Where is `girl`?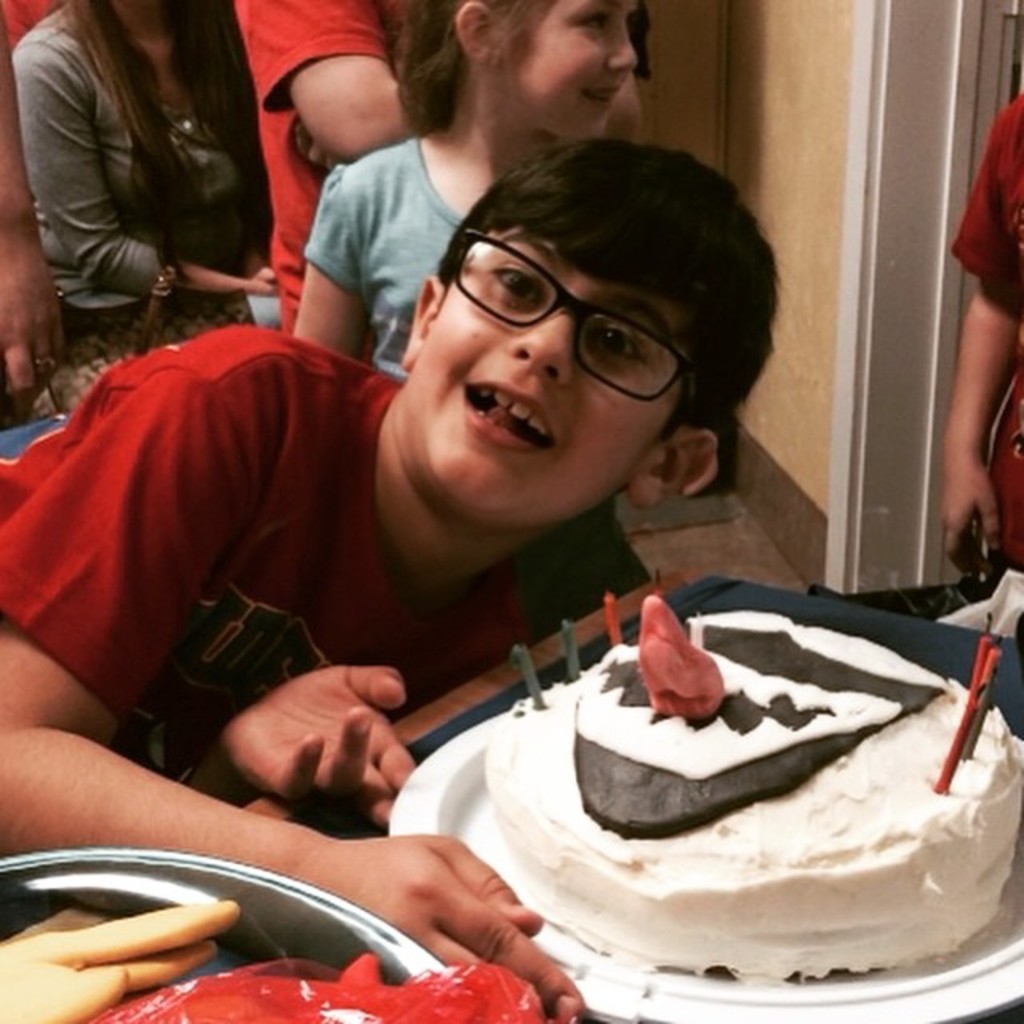
rect(290, 0, 645, 382).
